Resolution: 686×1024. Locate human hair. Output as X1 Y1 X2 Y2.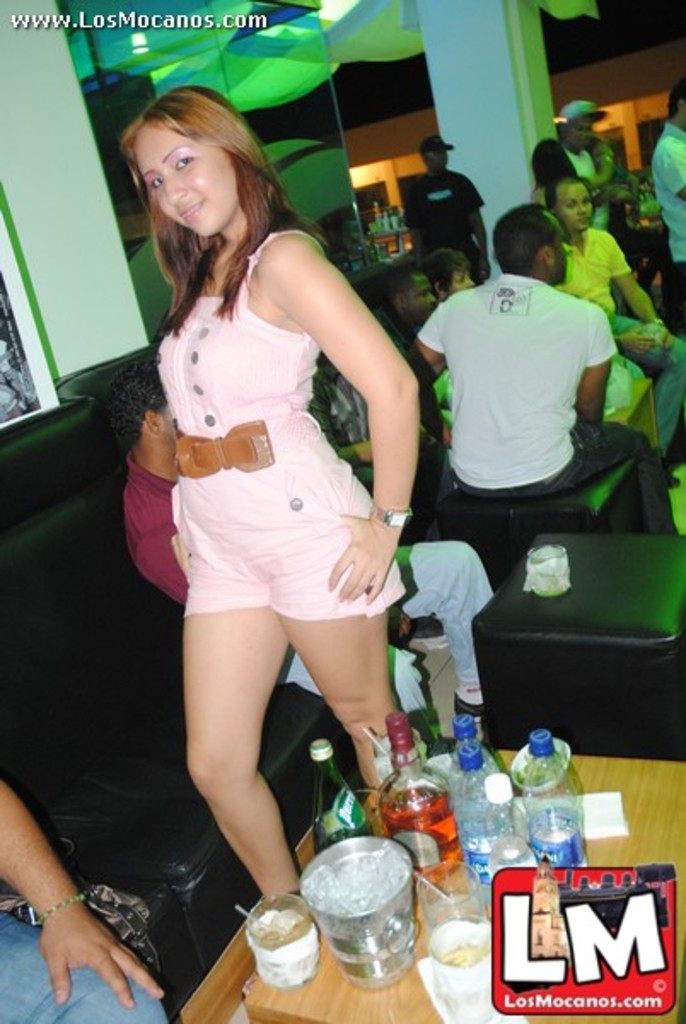
382 261 428 311.
